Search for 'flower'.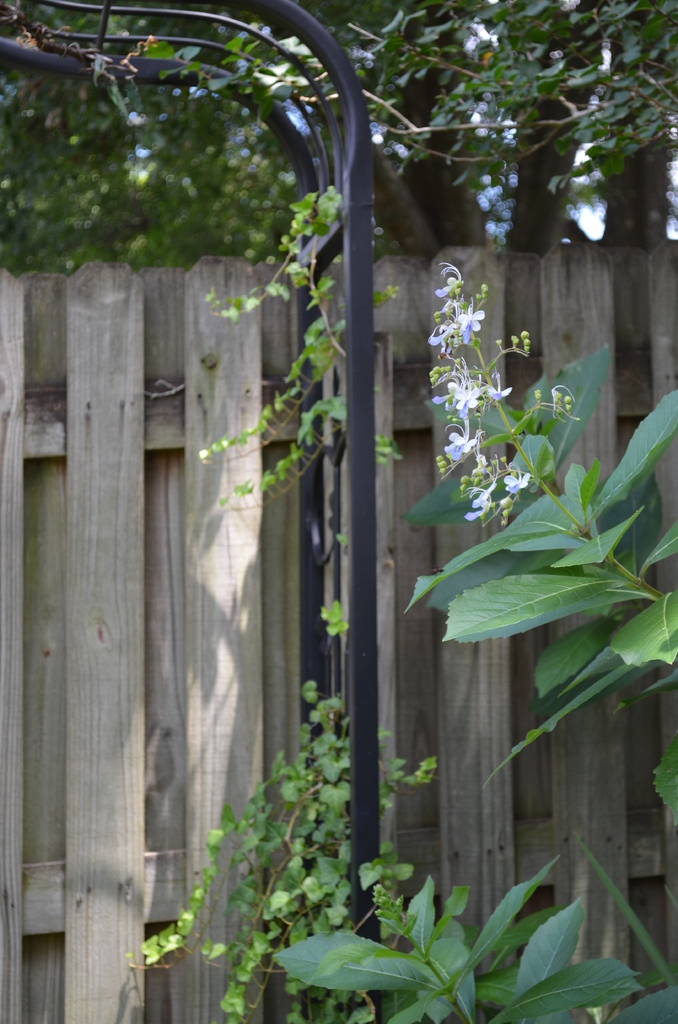
Found at crop(440, 424, 484, 460).
